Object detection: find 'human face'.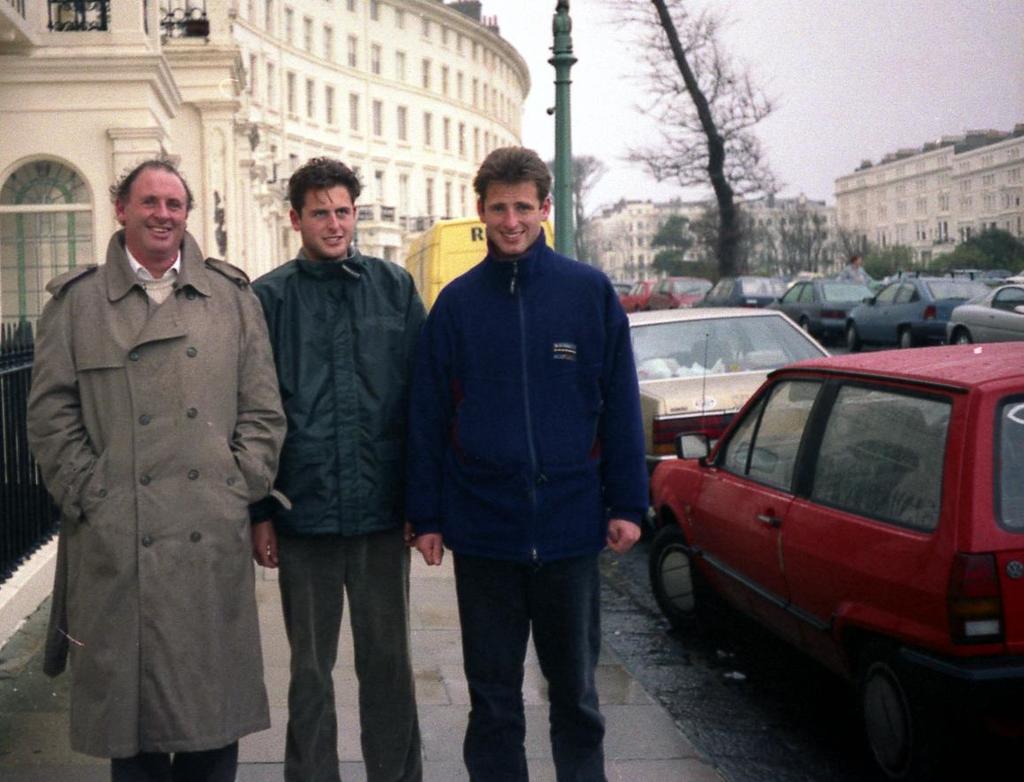
(482,181,545,248).
